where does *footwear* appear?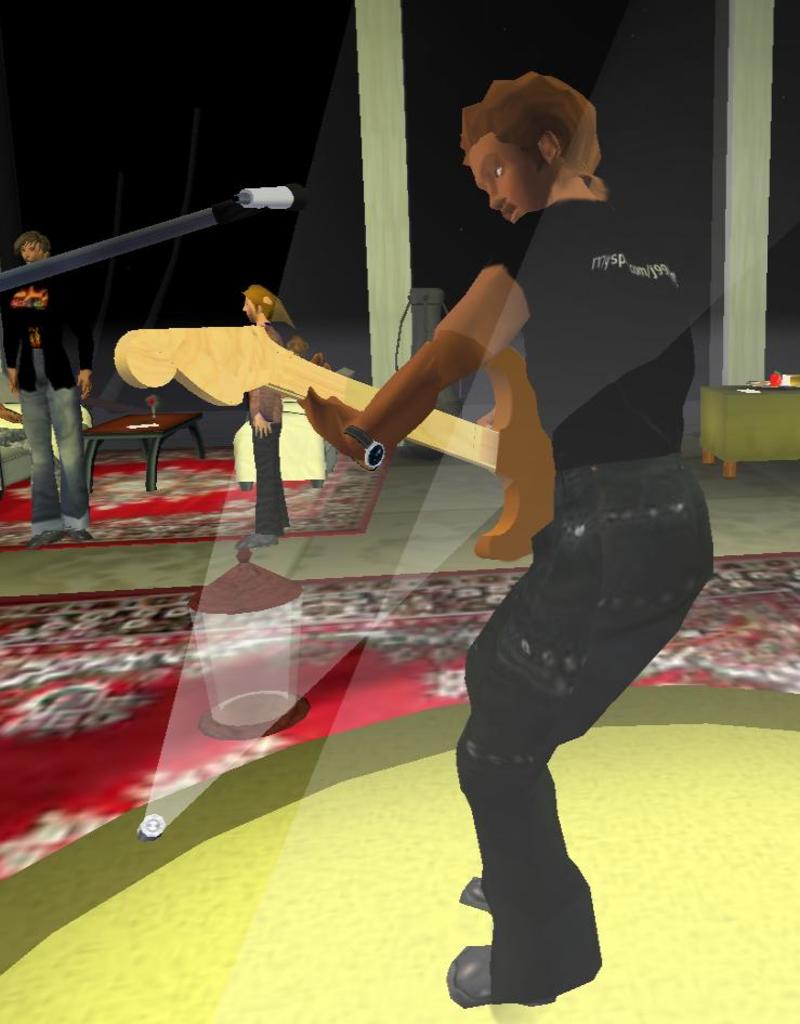
Appears at Rect(69, 533, 94, 547).
